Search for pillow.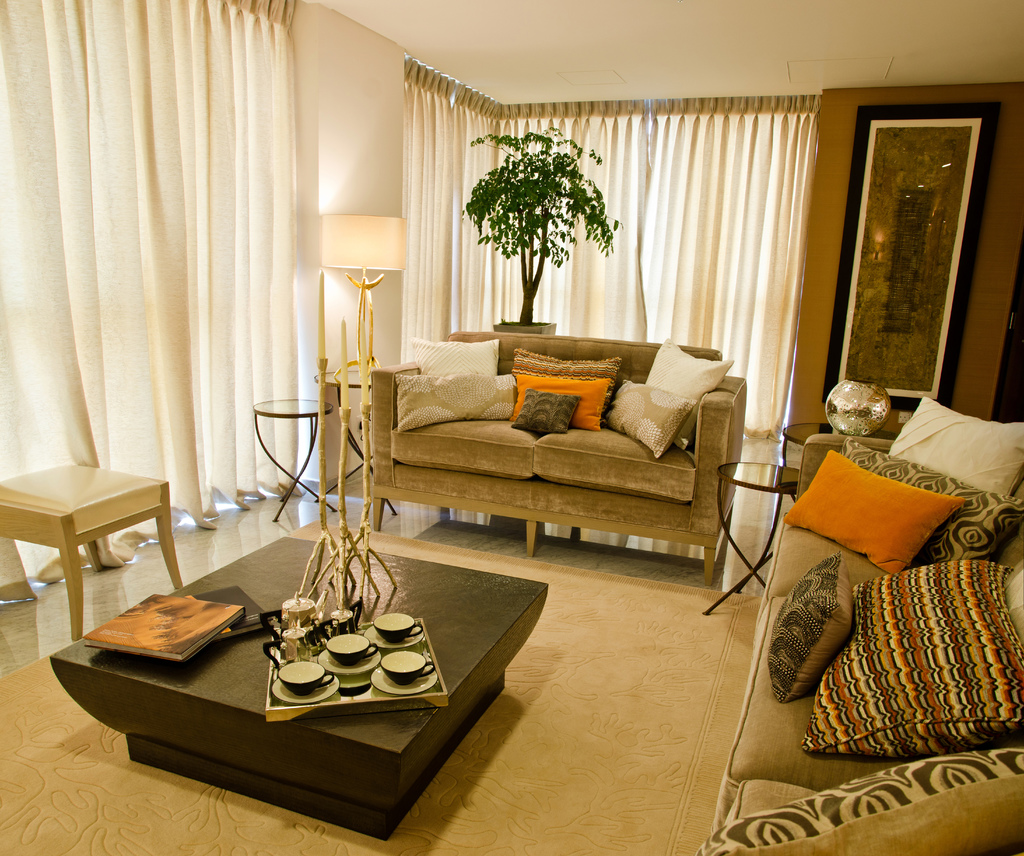
Found at 633, 337, 730, 449.
